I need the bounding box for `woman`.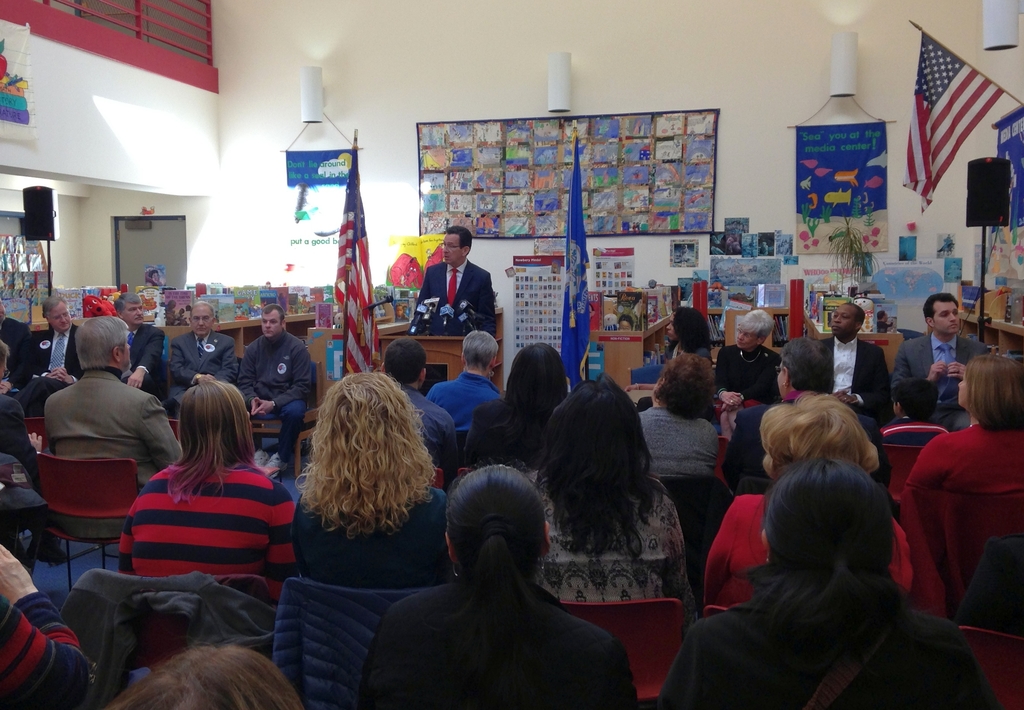
Here it is: <bbox>100, 644, 308, 709</bbox>.
